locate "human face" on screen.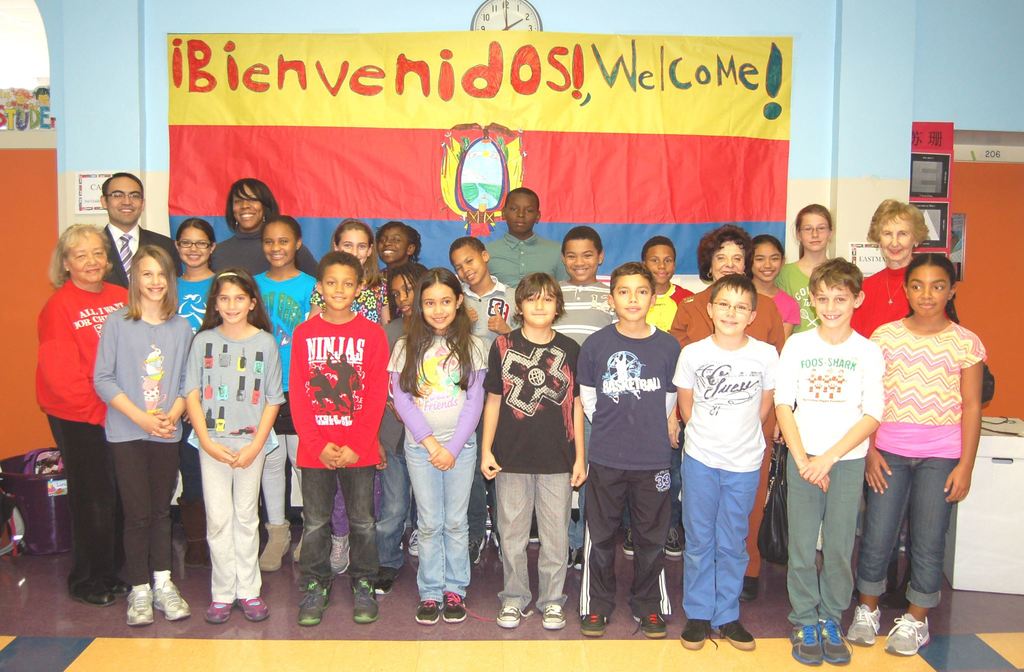
On screen at 648:243:671:281.
